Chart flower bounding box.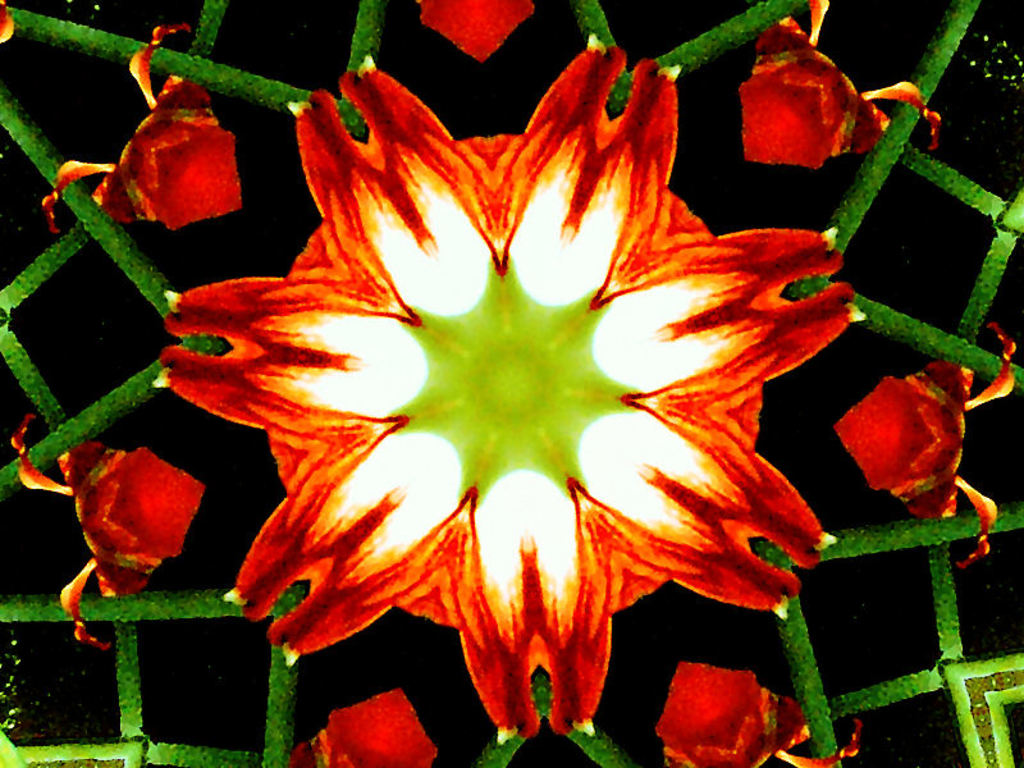
Charted: {"x1": 737, "y1": 0, "x2": 940, "y2": 165}.
